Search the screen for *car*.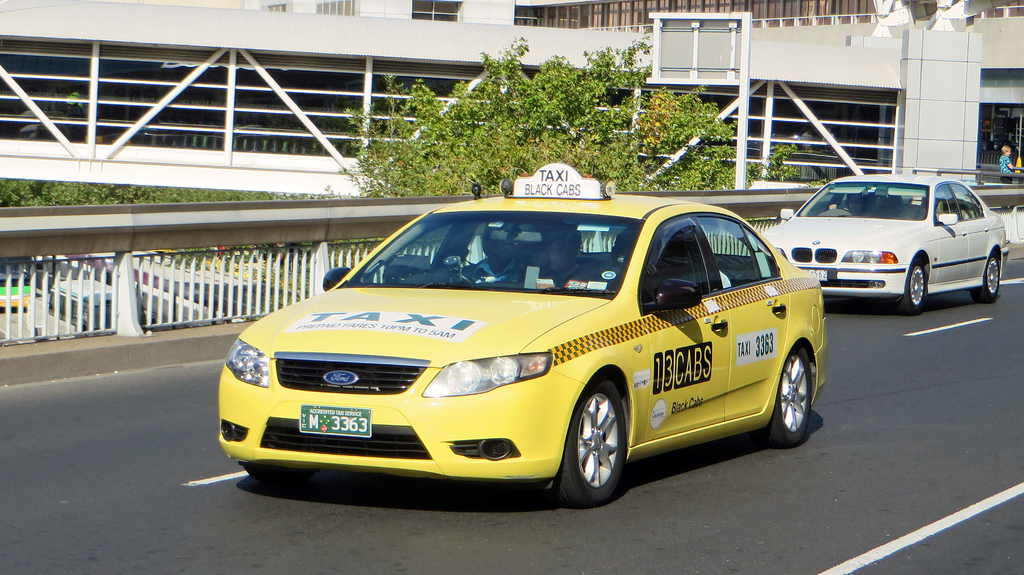
Found at [x1=209, y1=185, x2=824, y2=503].
